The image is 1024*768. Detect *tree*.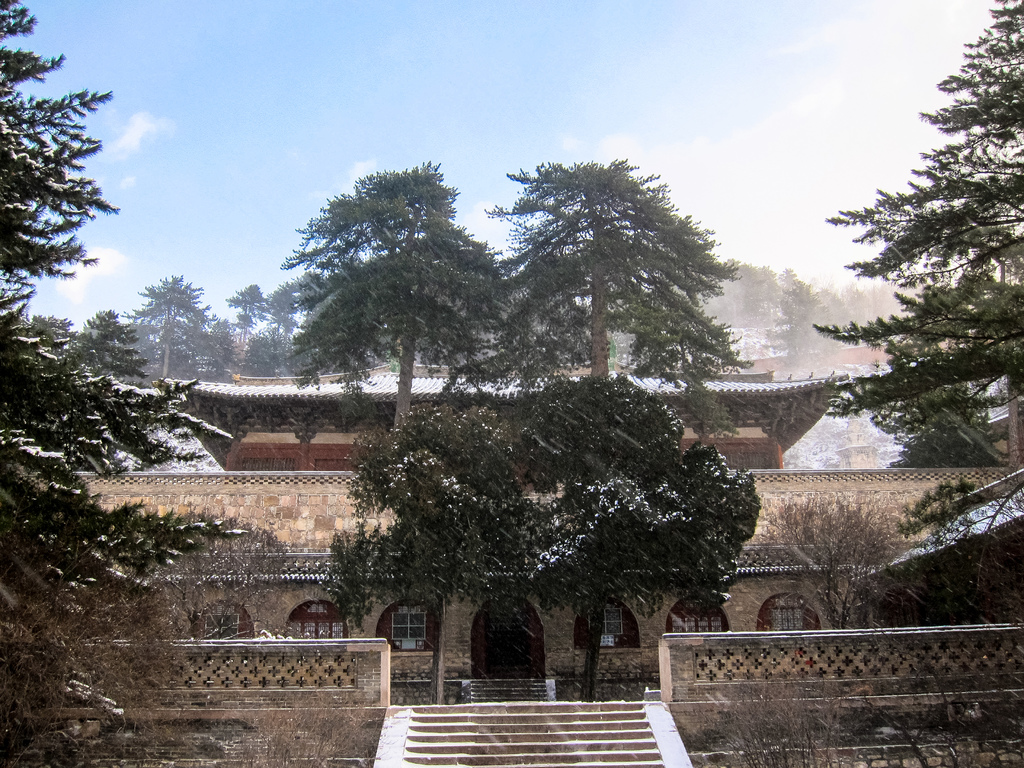
Detection: (0,0,255,671).
